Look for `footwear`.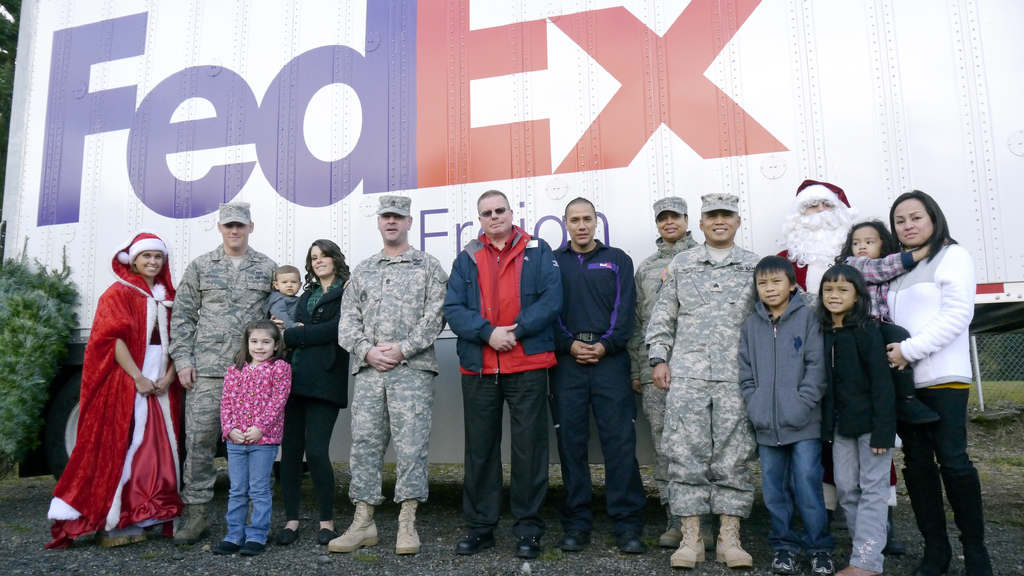
Found: (238,539,263,556).
